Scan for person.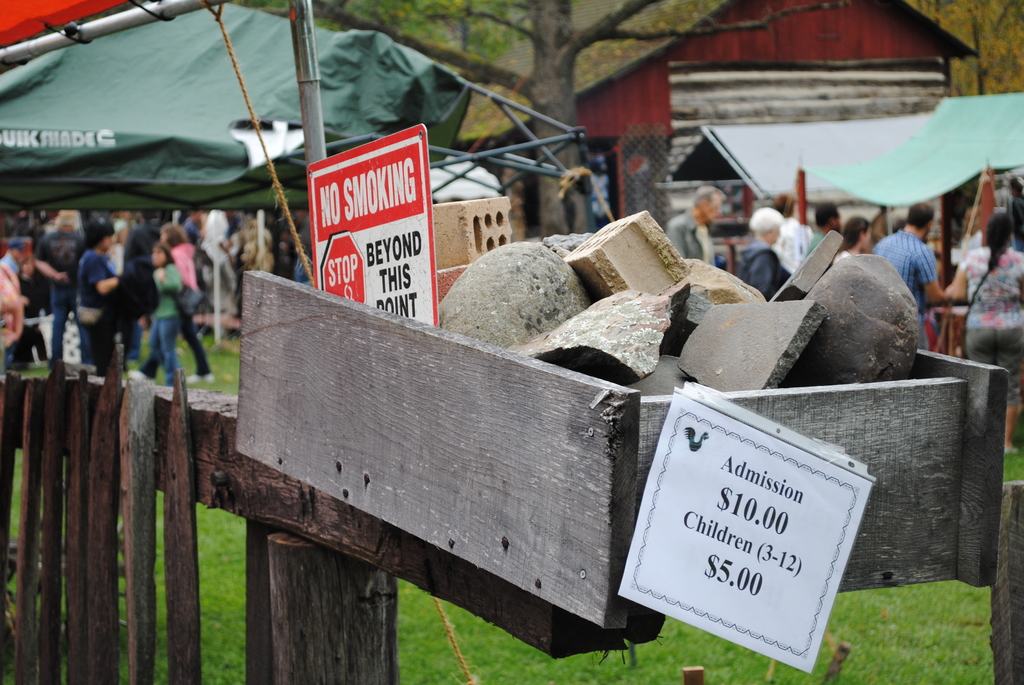
Scan result: (36,210,88,363).
